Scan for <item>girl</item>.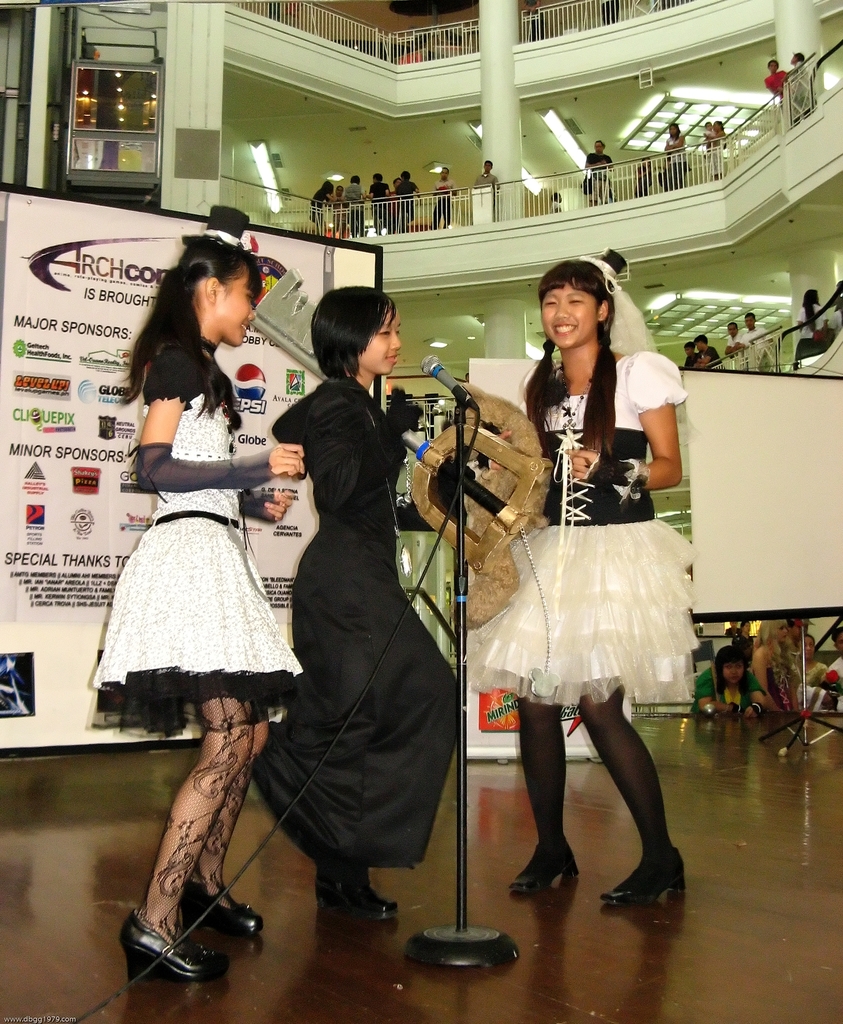
Scan result: {"left": 460, "top": 255, "right": 687, "bottom": 911}.
